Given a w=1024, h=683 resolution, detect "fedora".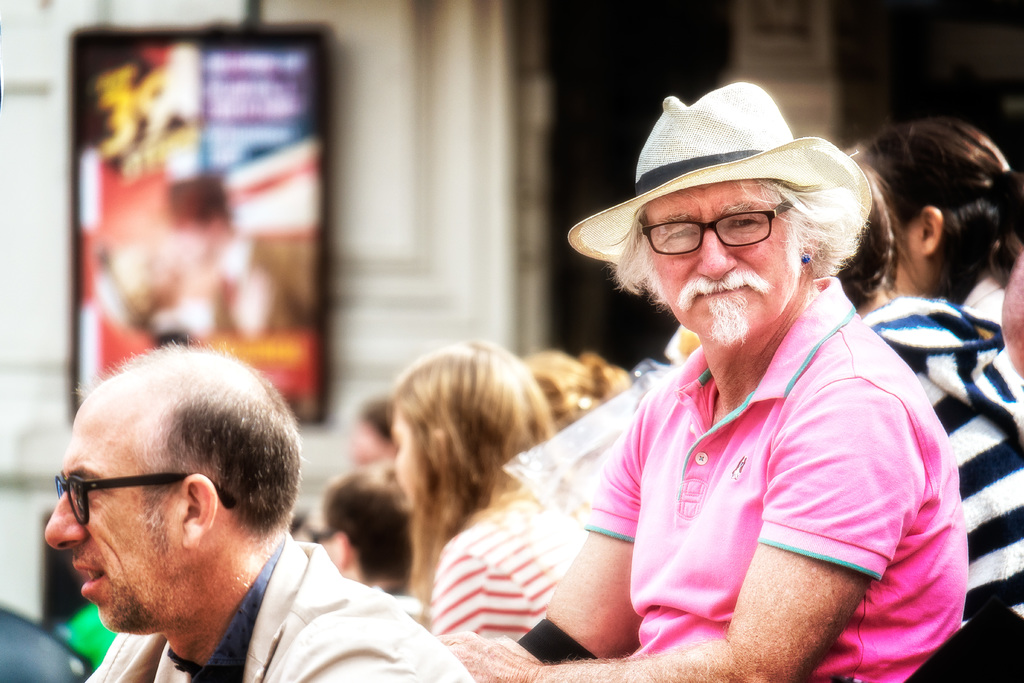
box(580, 73, 893, 297).
